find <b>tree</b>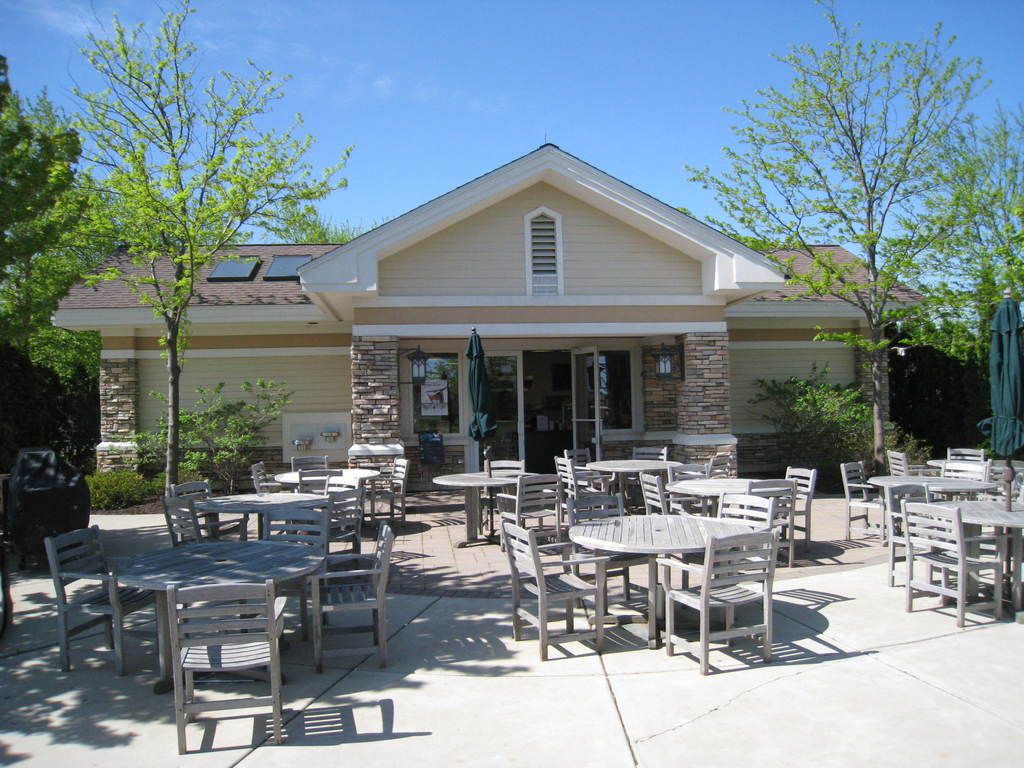
left=0, top=54, right=90, bottom=341
